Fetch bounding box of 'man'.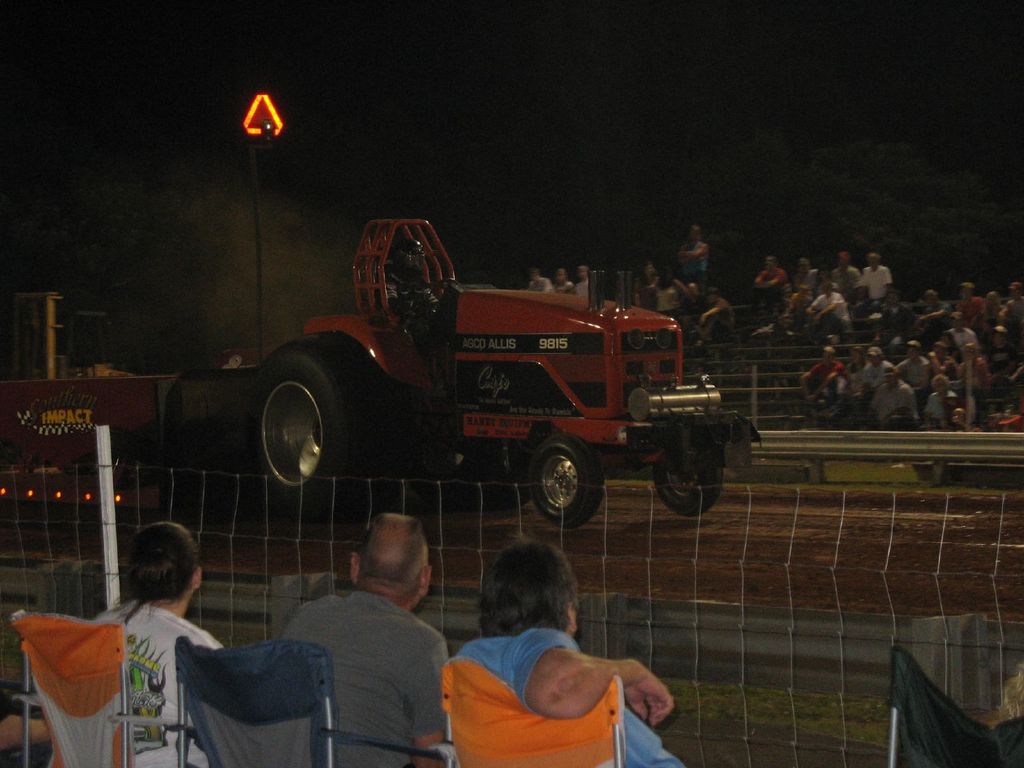
Bbox: (left=890, top=335, right=928, bottom=394).
